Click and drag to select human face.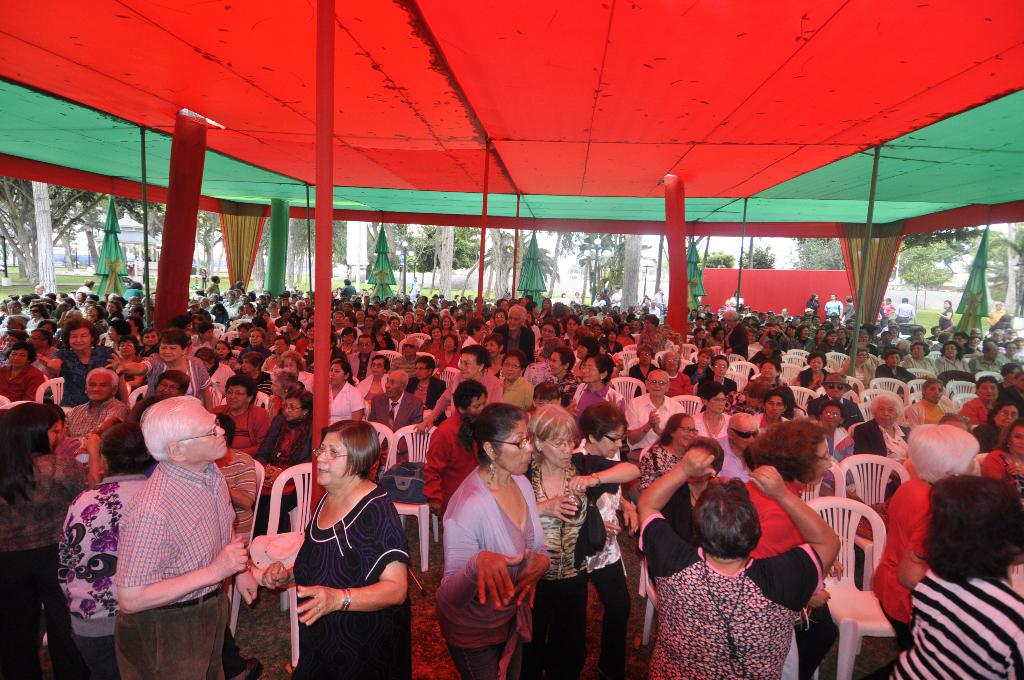
Selection: [547,351,564,373].
